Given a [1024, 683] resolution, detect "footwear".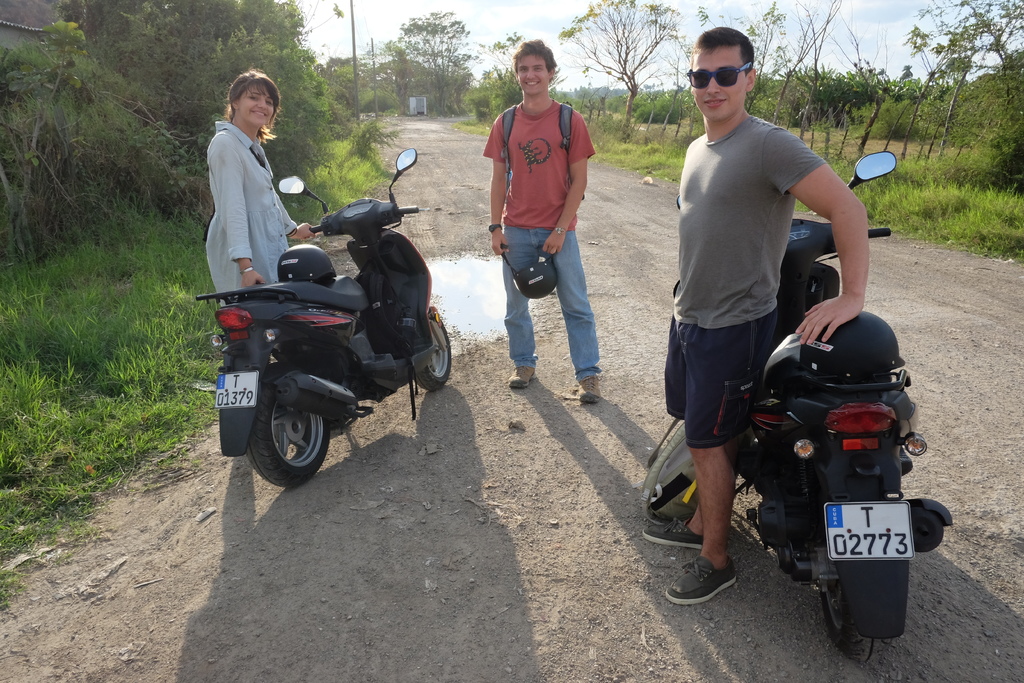
[x1=503, y1=365, x2=532, y2=386].
